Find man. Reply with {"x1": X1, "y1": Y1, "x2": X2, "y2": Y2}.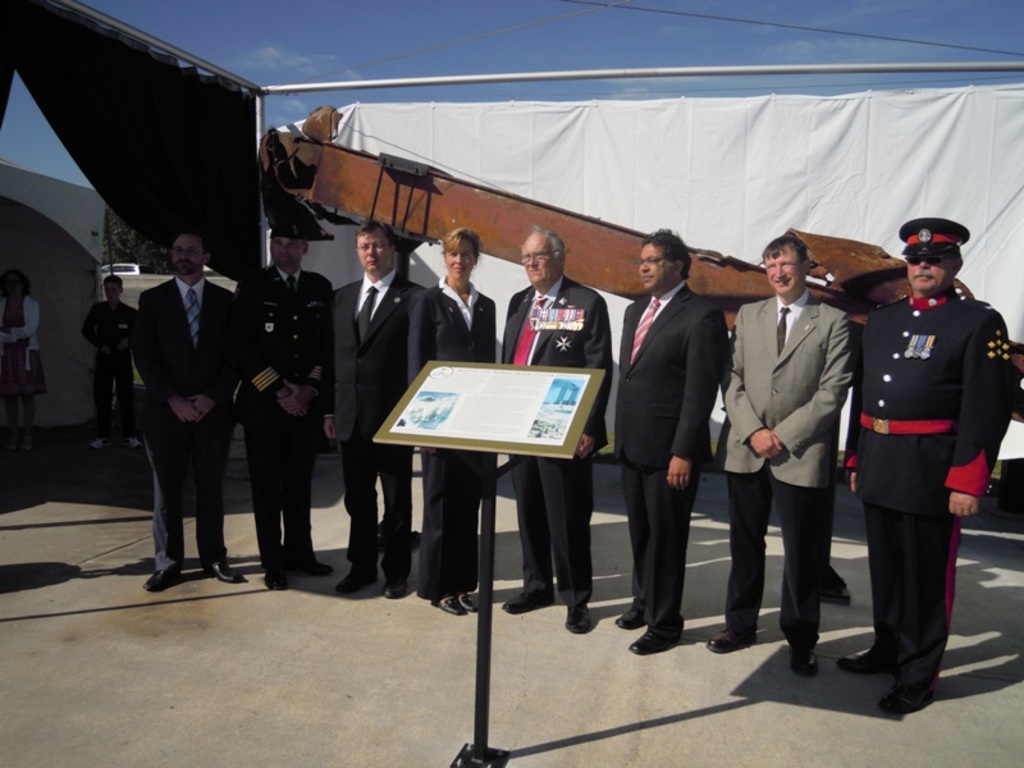
{"x1": 238, "y1": 228, "x2": 334, "y2": 591}.
